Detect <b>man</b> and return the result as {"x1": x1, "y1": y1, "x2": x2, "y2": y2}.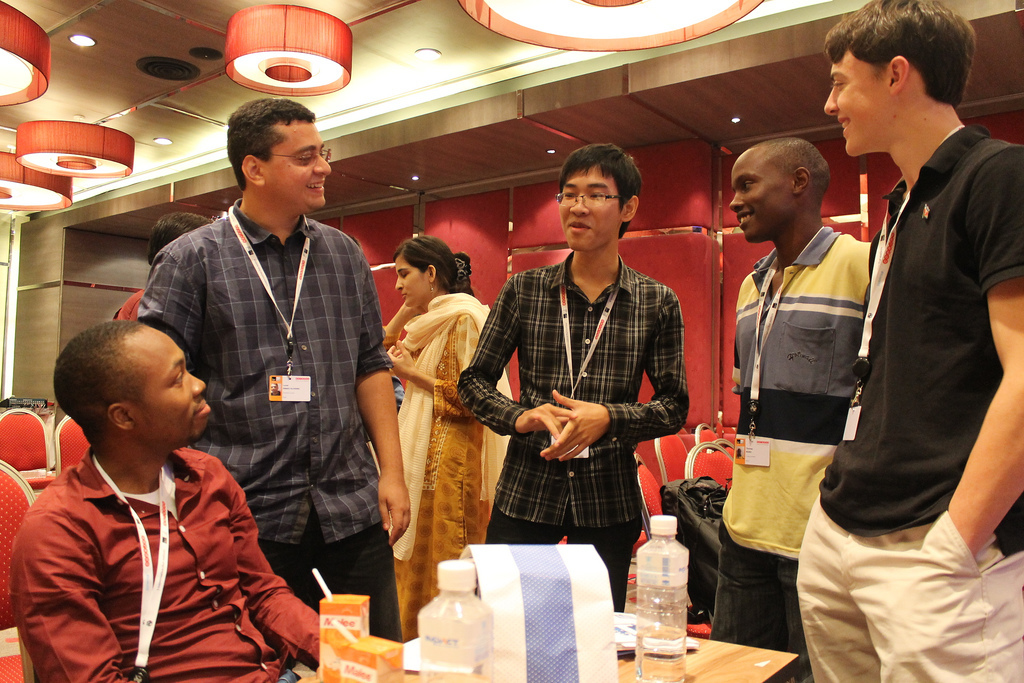
{"x1": 792, "y1": 0, "x2": 1023, "y2": 682}.
